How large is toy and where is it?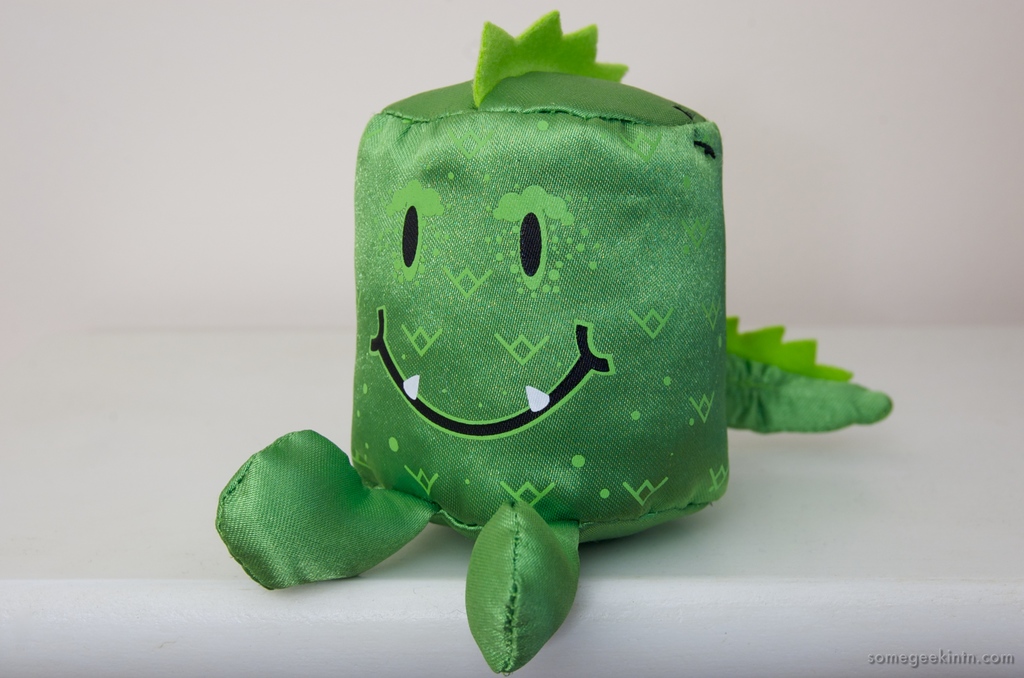
Bounding box: pyautogui.locateOnScreen(216, 8, 896, 677).
